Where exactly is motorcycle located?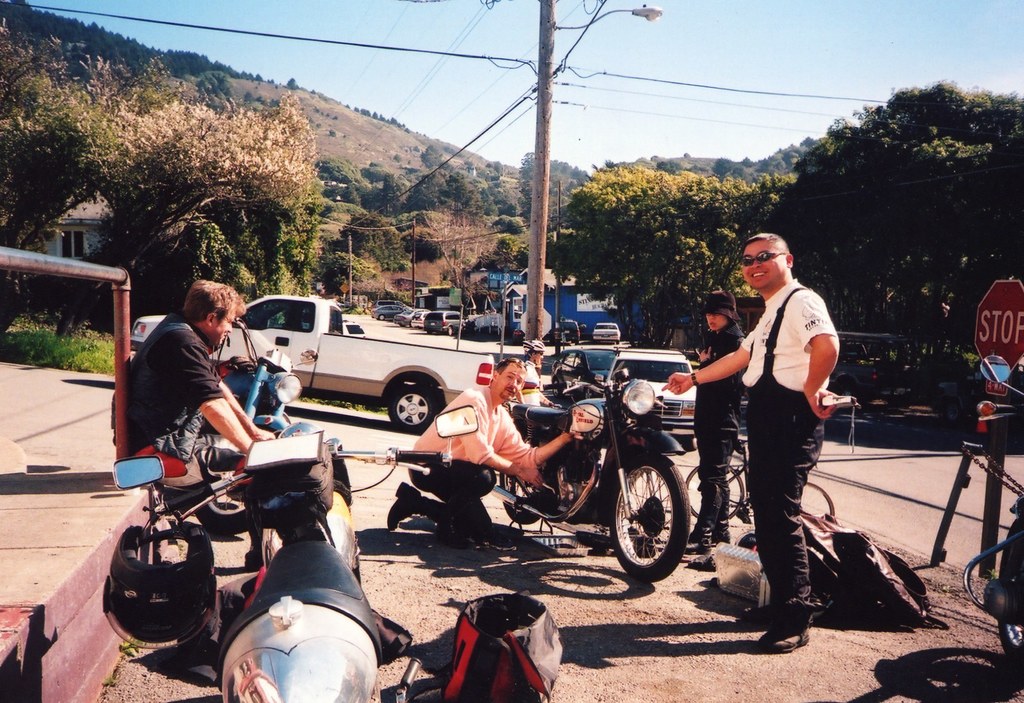
Its bounding box is 77,402,372,681.
